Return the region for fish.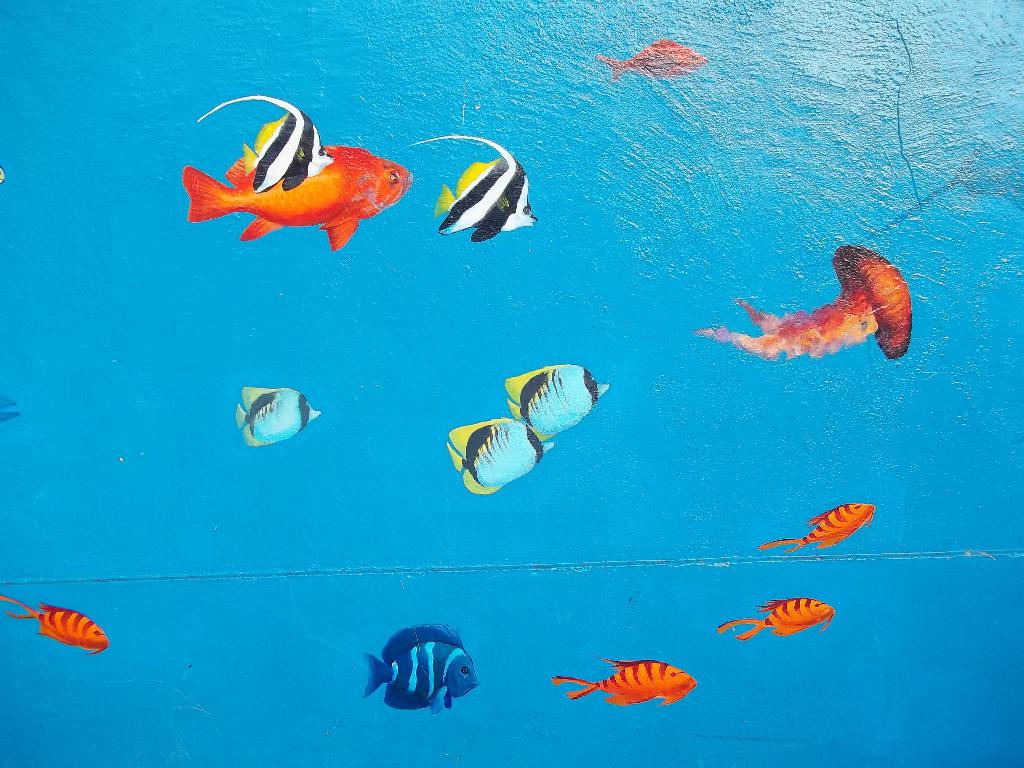
Rect(552, 659, 705, 712).
